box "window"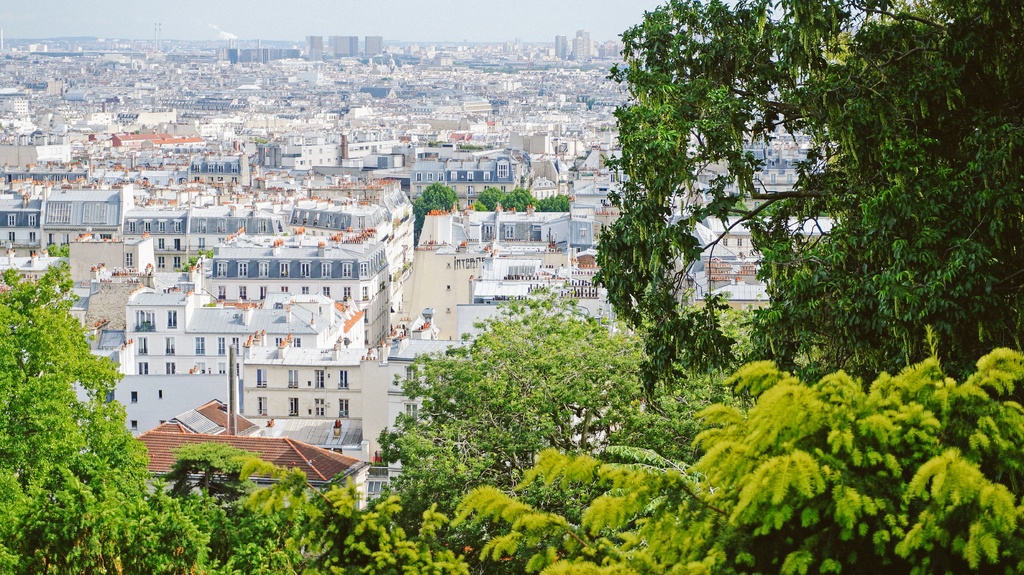
298,262,311,279
